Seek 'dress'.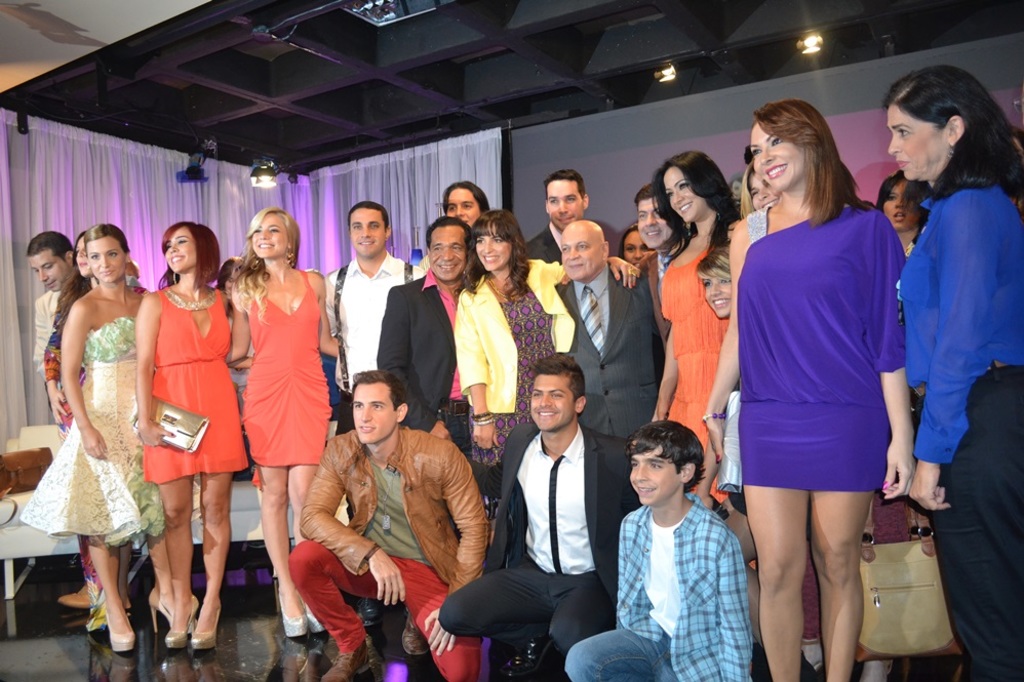
locate(15, 318, 165, 546).
